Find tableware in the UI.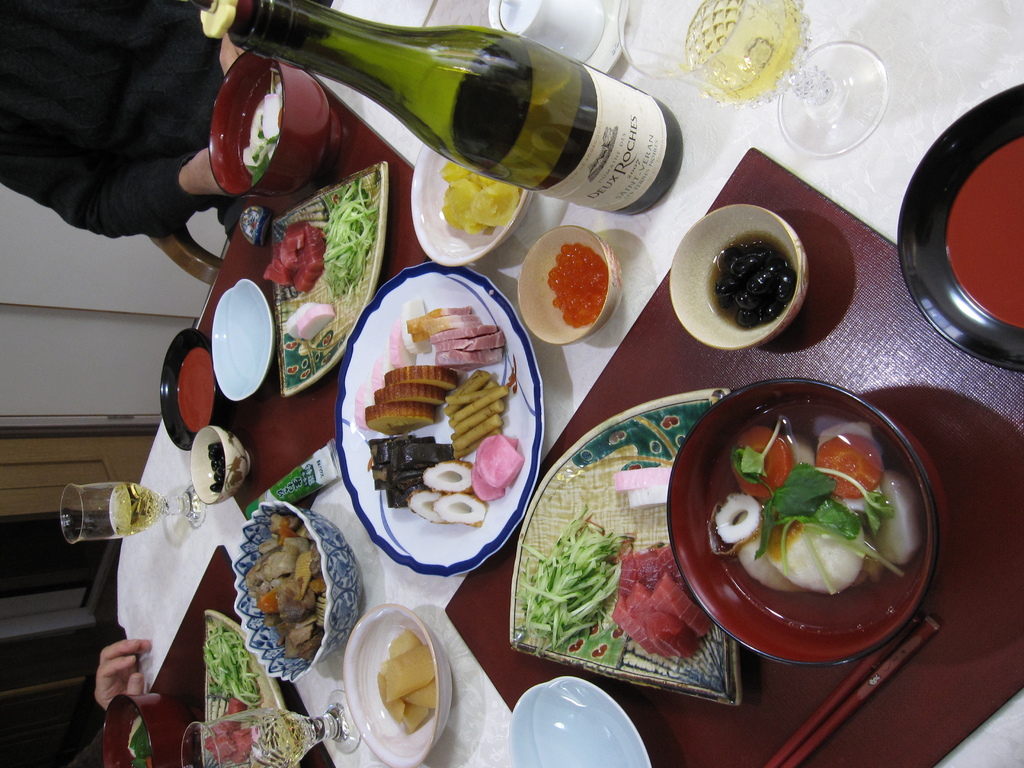
UI element at select_region(336, 260, 543, 577).
